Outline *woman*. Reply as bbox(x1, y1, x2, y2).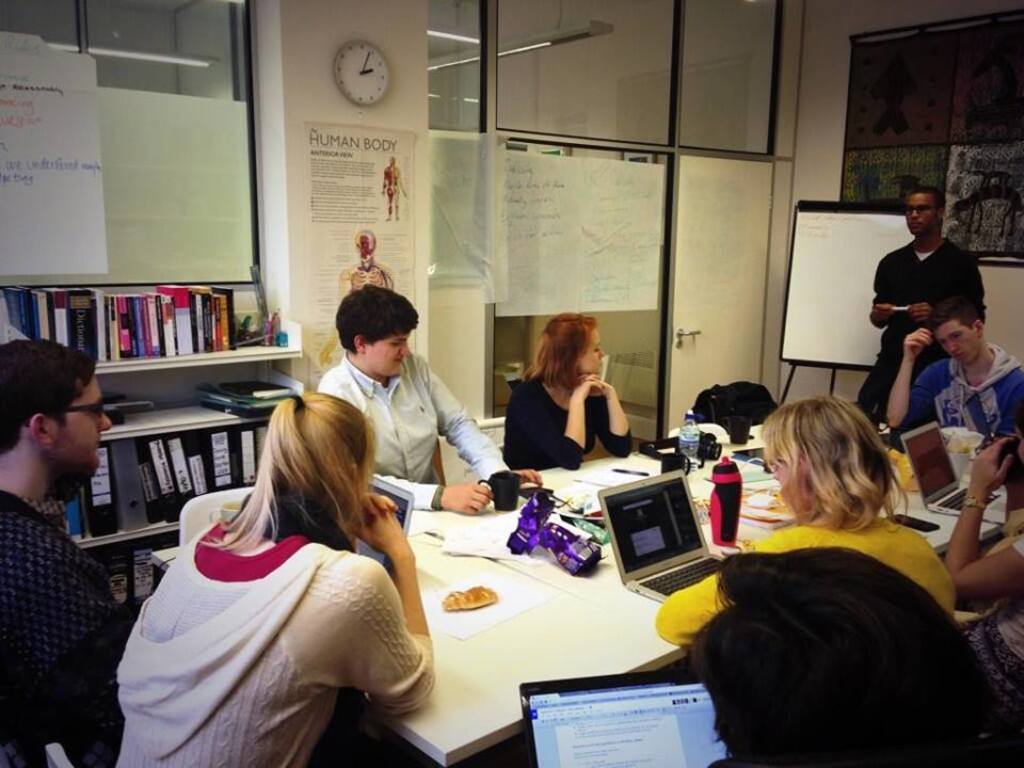
bbox(945, 393, 1023, 730).
